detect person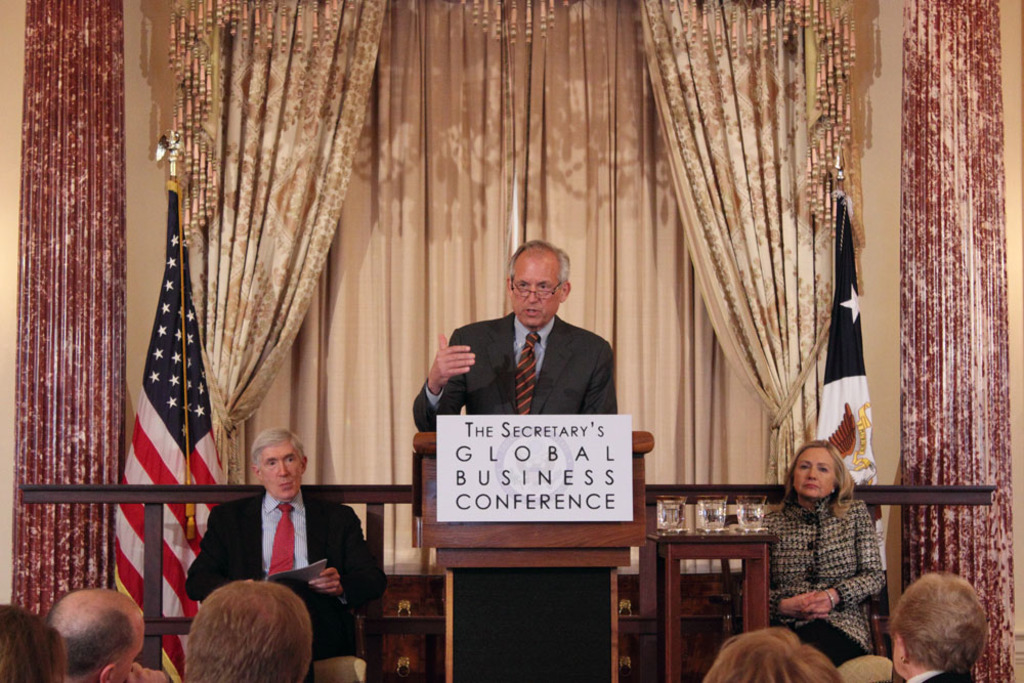
box(0, 604, 65, 682)
